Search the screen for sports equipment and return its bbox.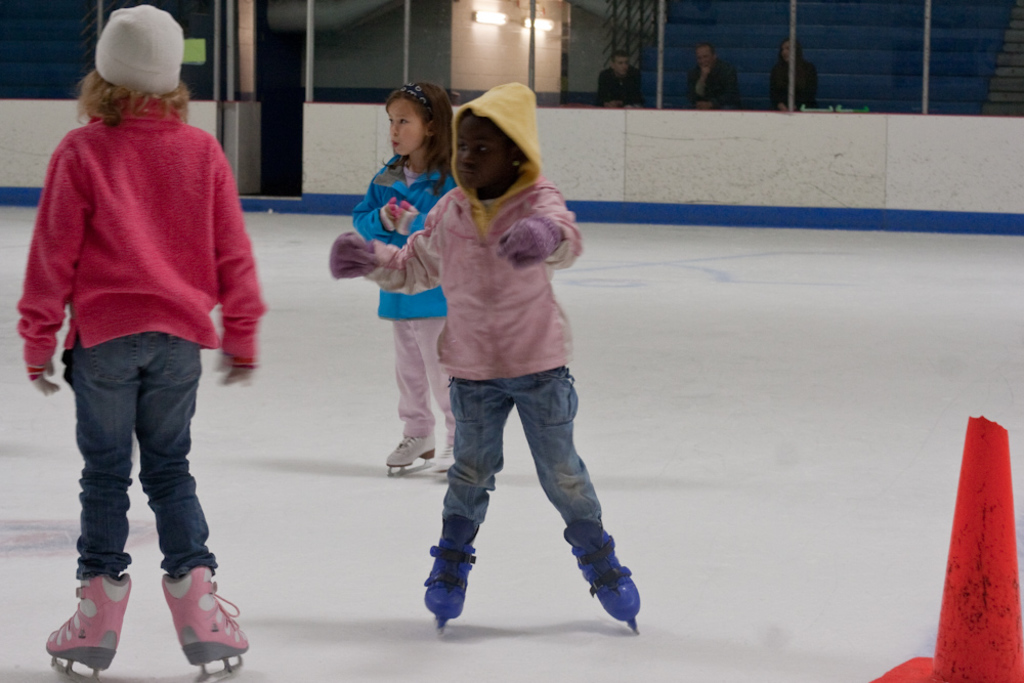
Found: <box>570,538,641,633</box>.
